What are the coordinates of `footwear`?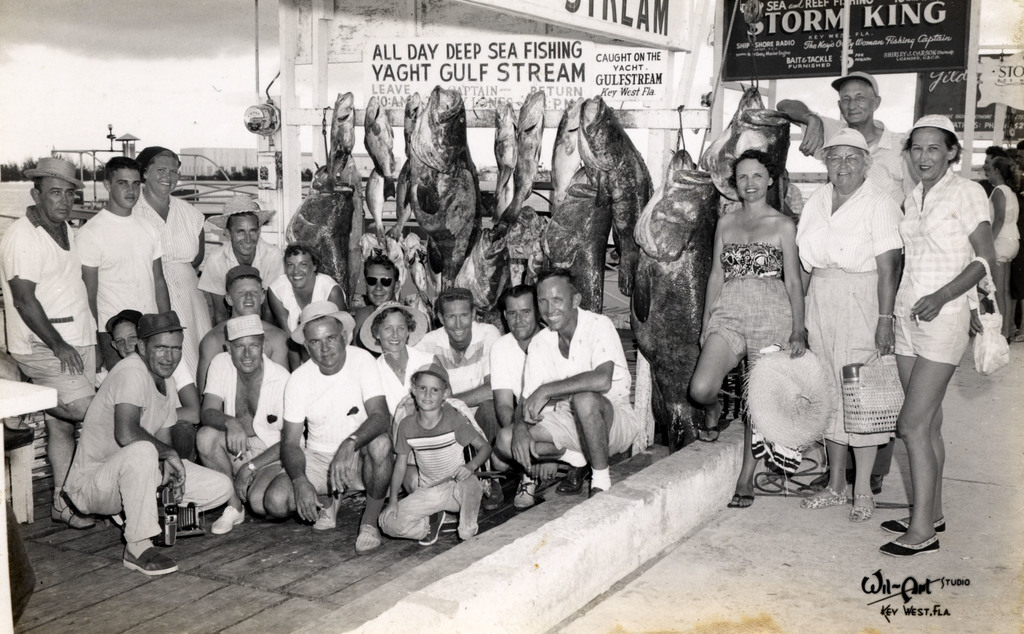
419,510,445,546.
